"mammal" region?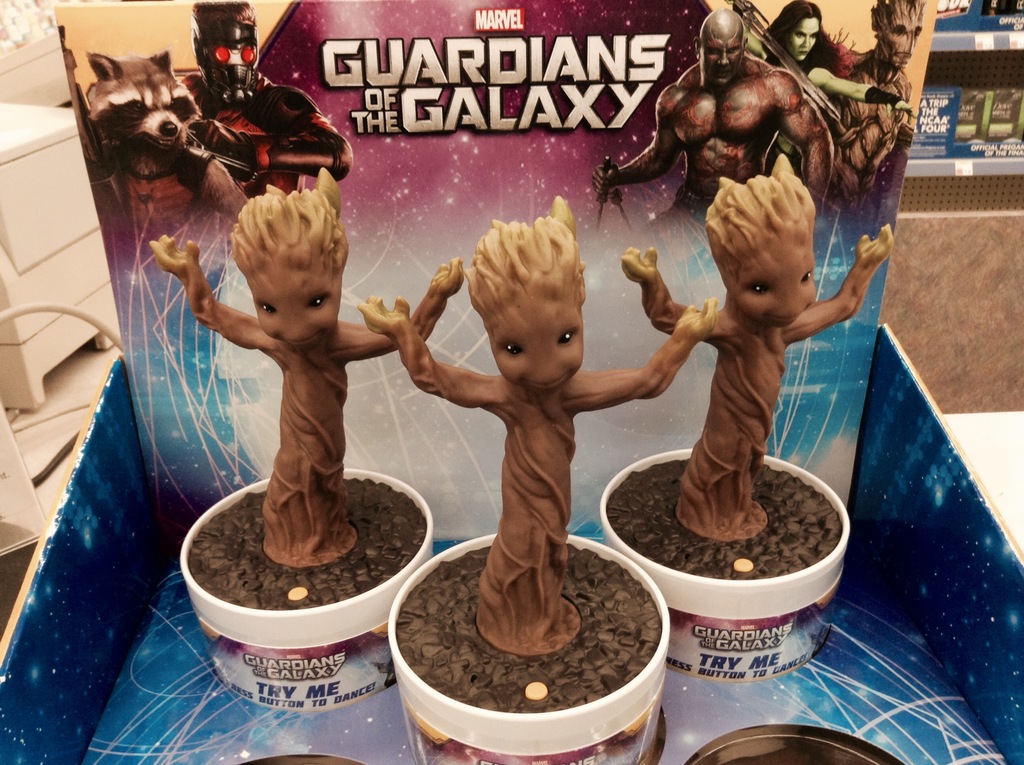
618 155 891 543
